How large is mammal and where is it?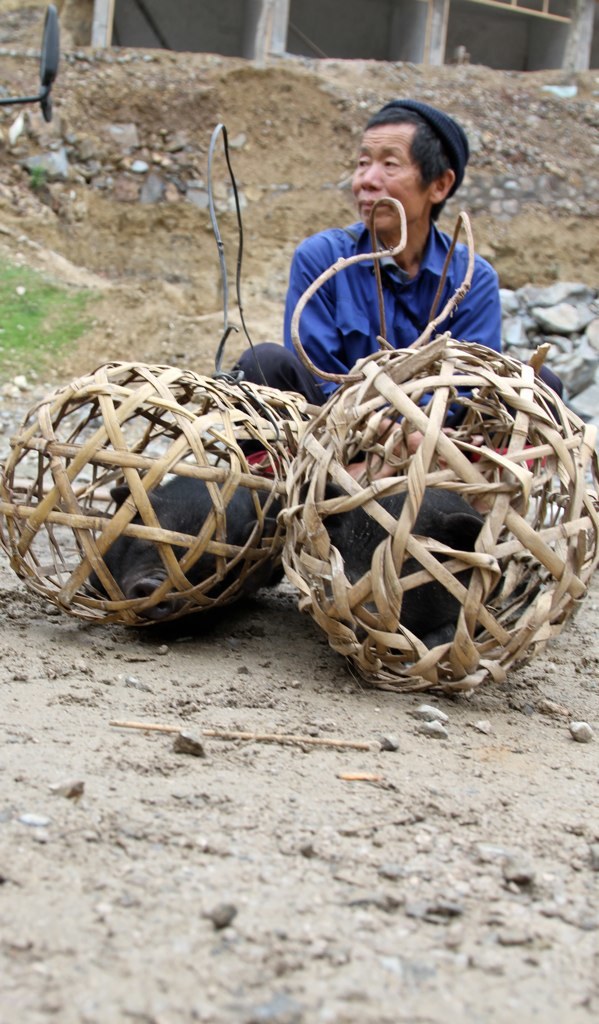
Bounding box: 220/65/598/689.
